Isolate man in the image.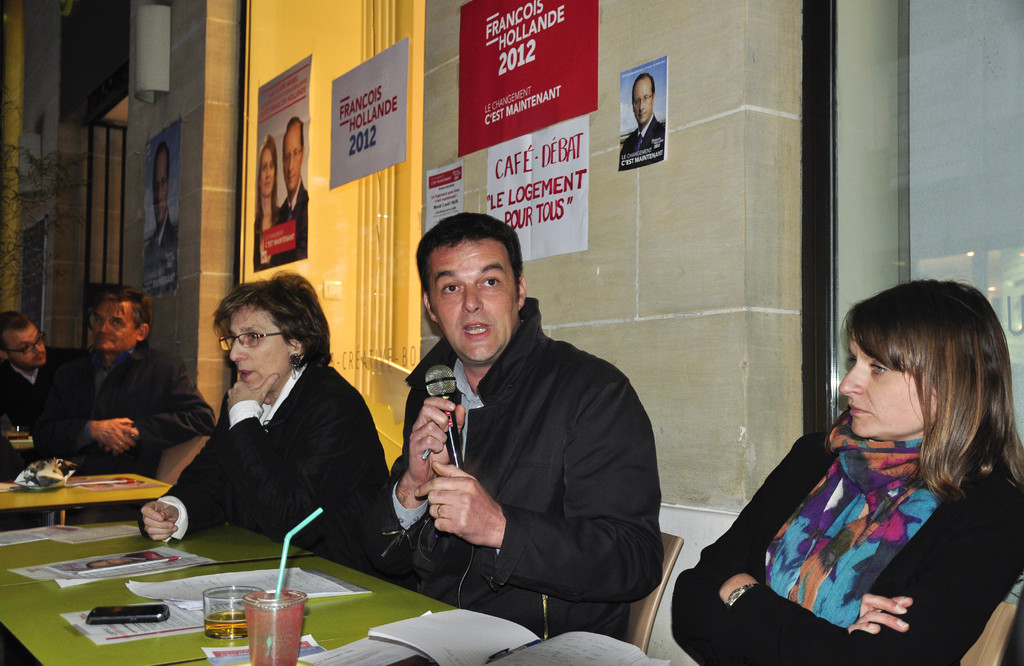
Isolated region: detection(141, 142, 181, 298).
